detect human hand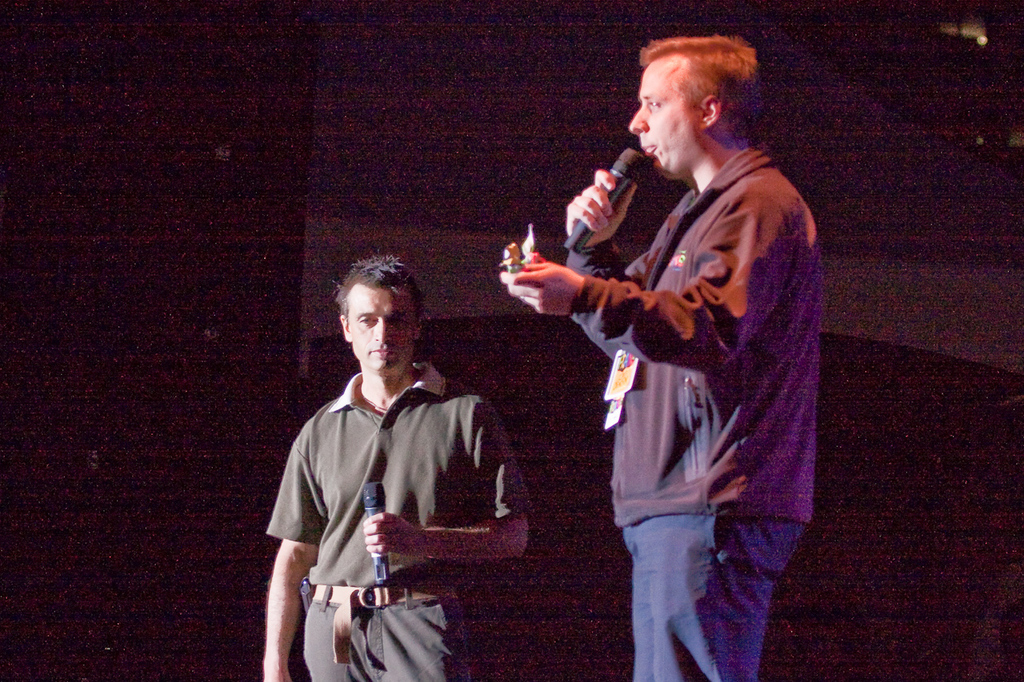
(left=564, top=167, right=641, bottom=253)
